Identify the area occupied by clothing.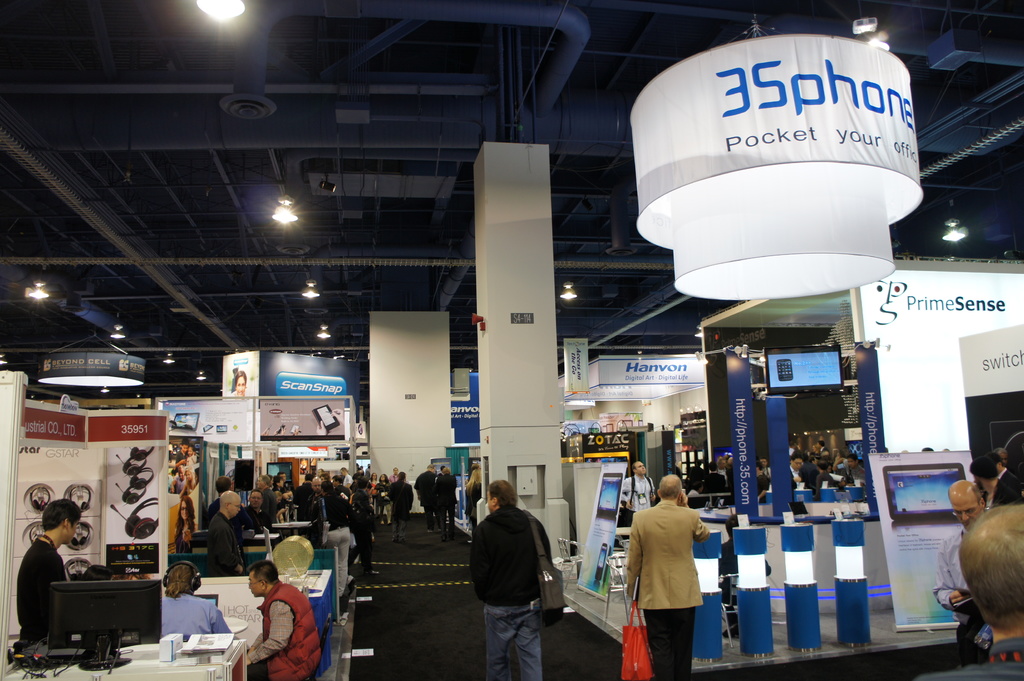
Area: <box>999,452,1023,502</box>.
